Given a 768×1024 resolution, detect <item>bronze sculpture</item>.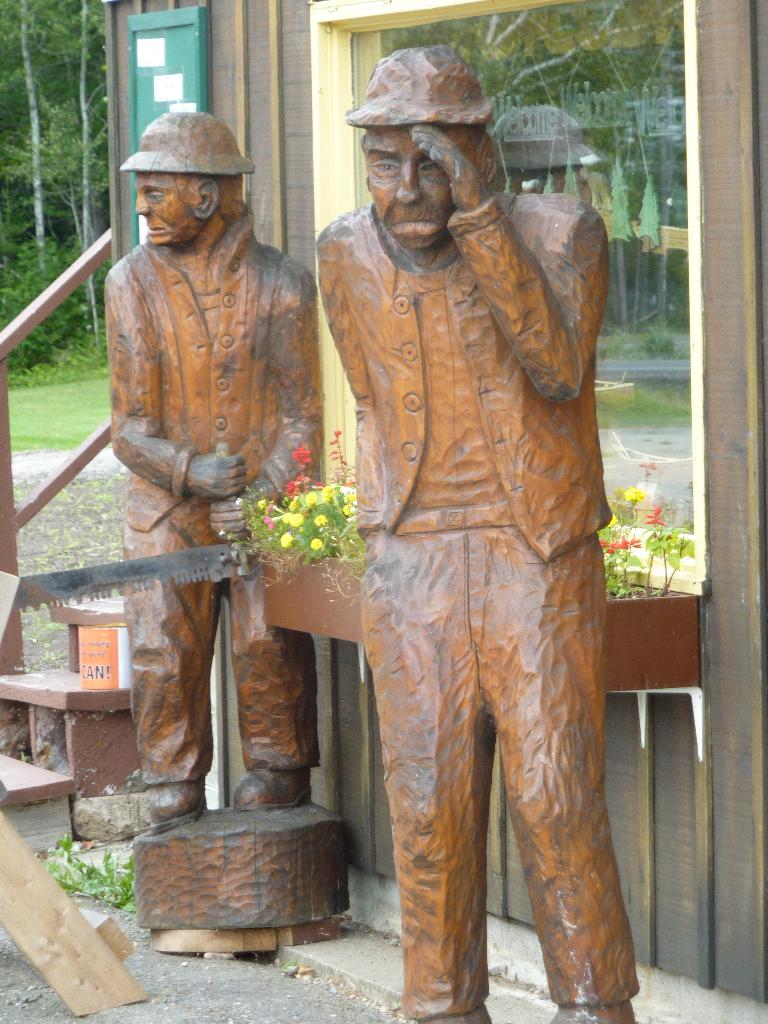
bbox(289, 15, 659, 1023).
